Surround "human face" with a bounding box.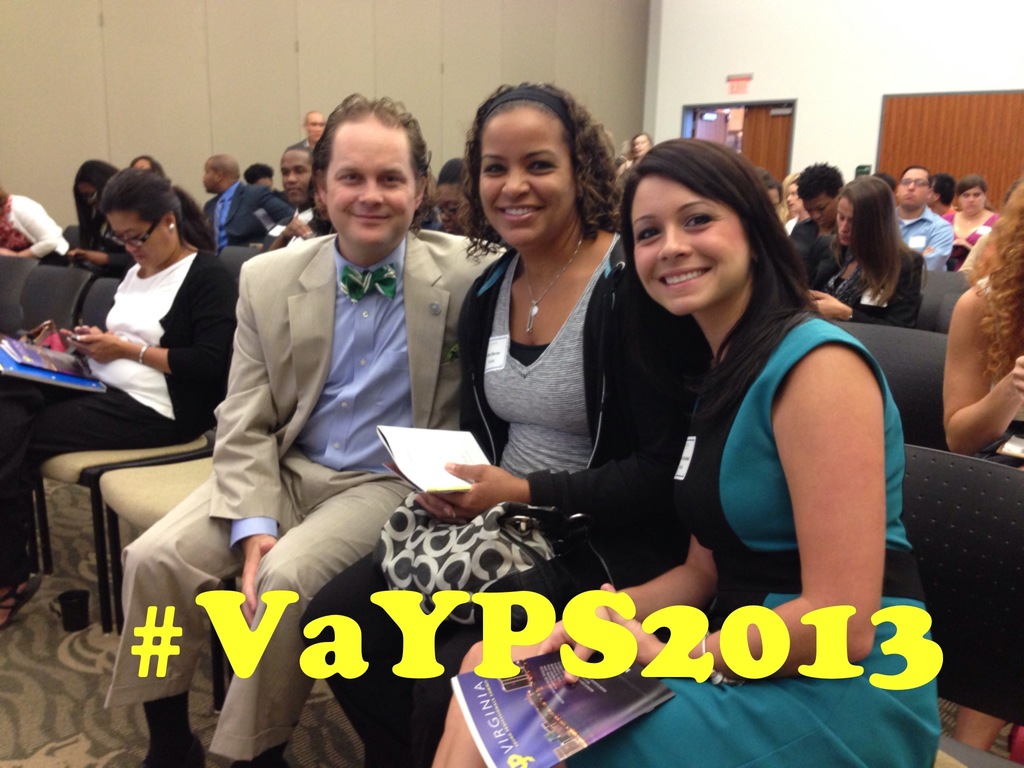
[326,123,416,250].
